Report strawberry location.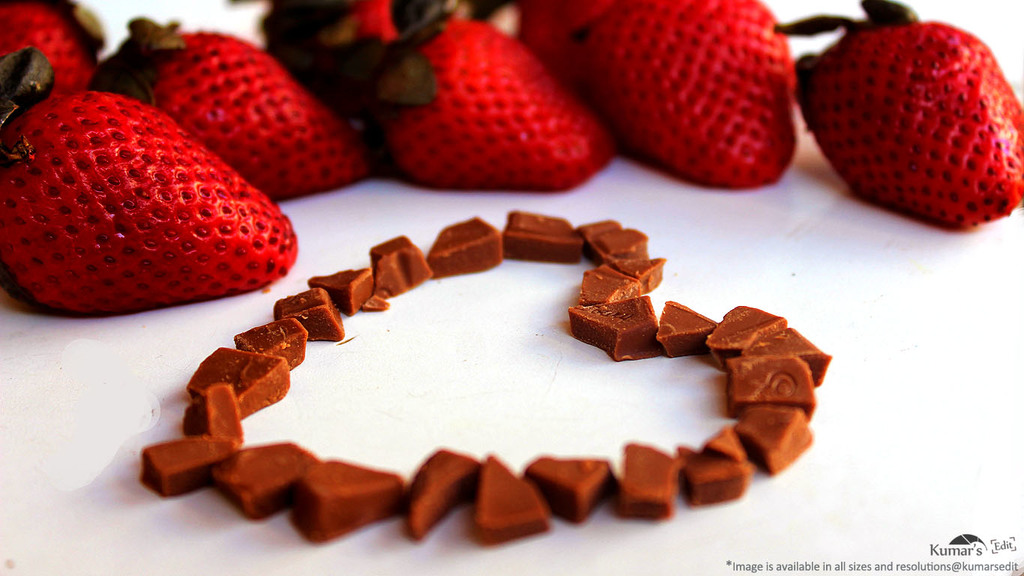
Report: 806, 23, 1012, 234.
